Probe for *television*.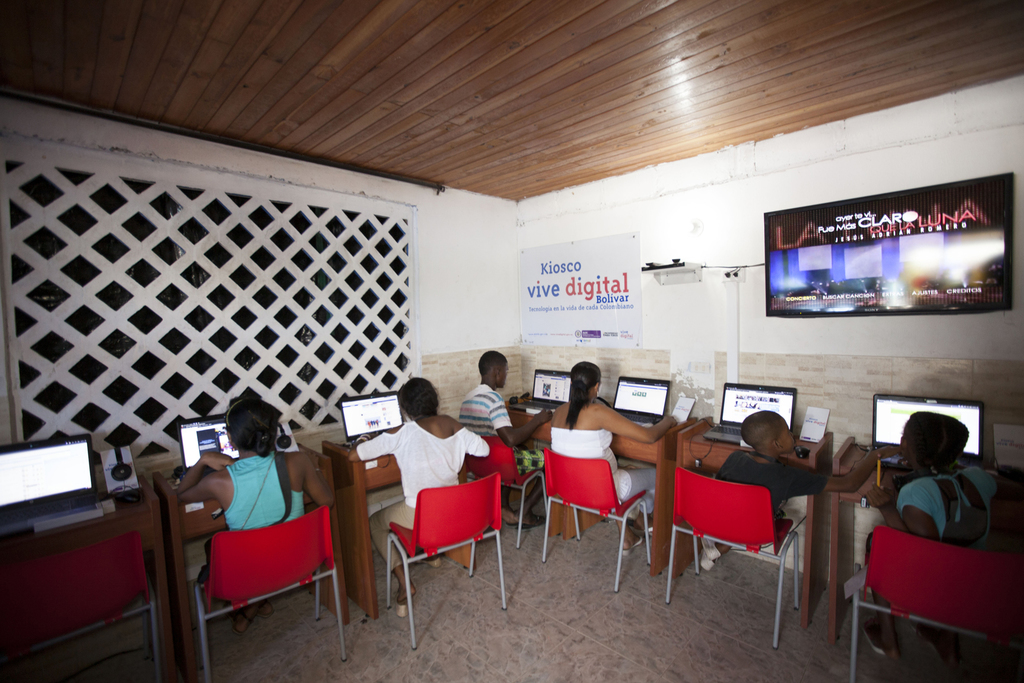
Probe result: select_region(765, 171, 1015, 317).
